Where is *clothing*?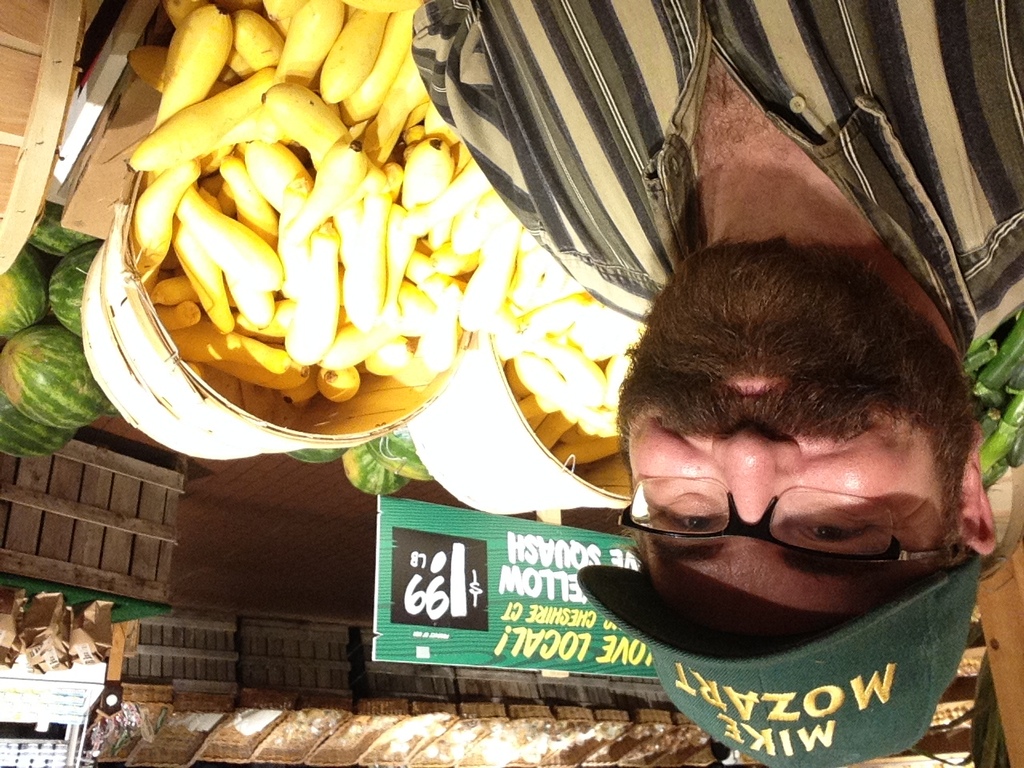
408,4,1020,349.
